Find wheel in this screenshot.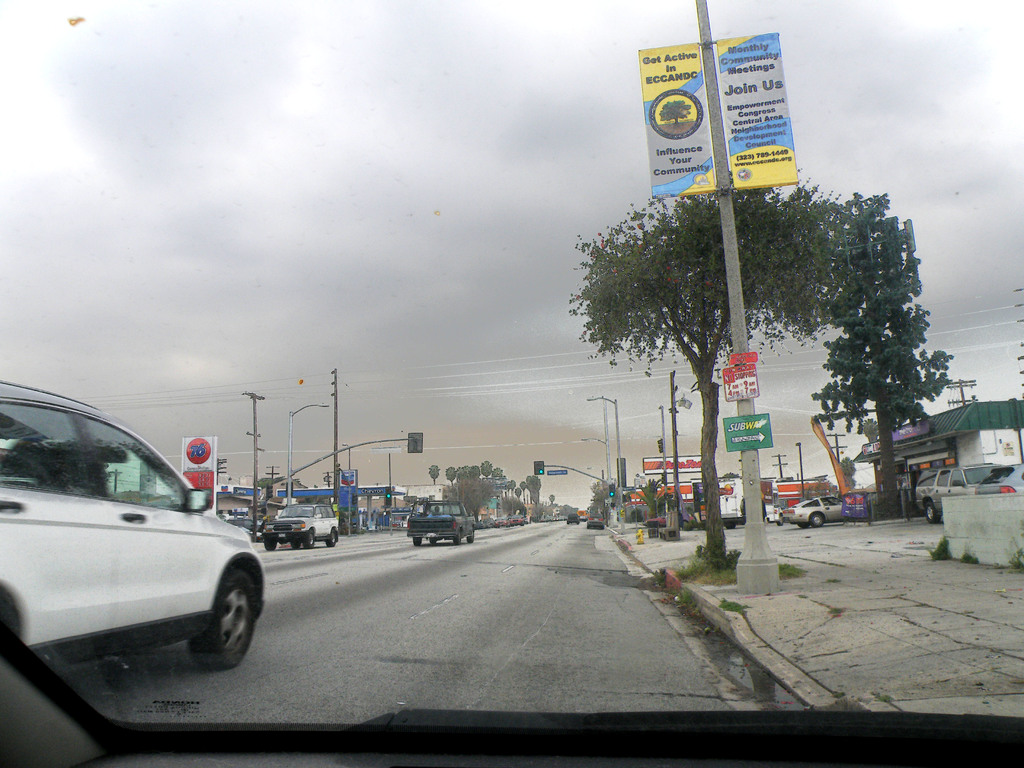
The bounding box for wheel is [x1=799, y1=523, x2=808, y2=527].
